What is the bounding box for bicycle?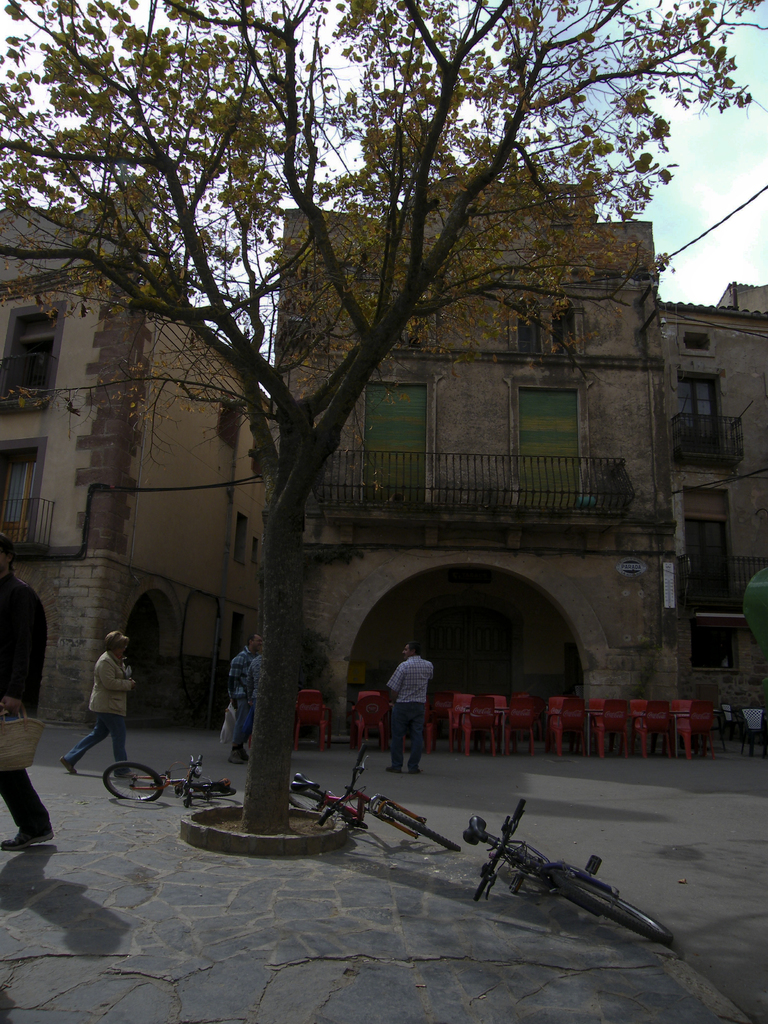
[461,803,674,946].
